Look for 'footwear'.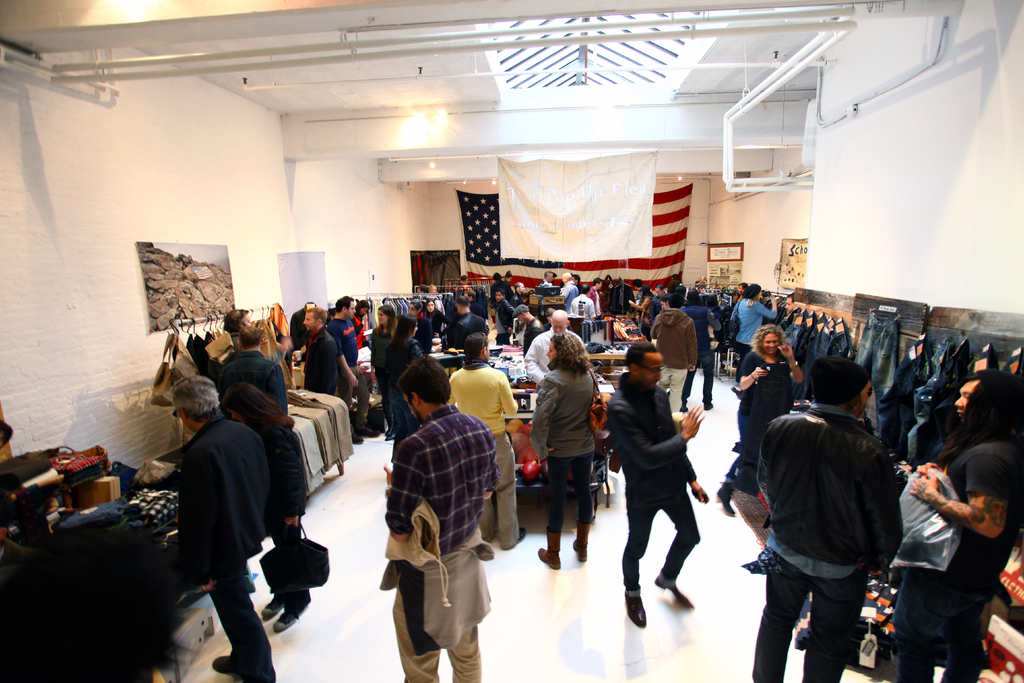
Found: bbox=(627, 592, 646, 627).
